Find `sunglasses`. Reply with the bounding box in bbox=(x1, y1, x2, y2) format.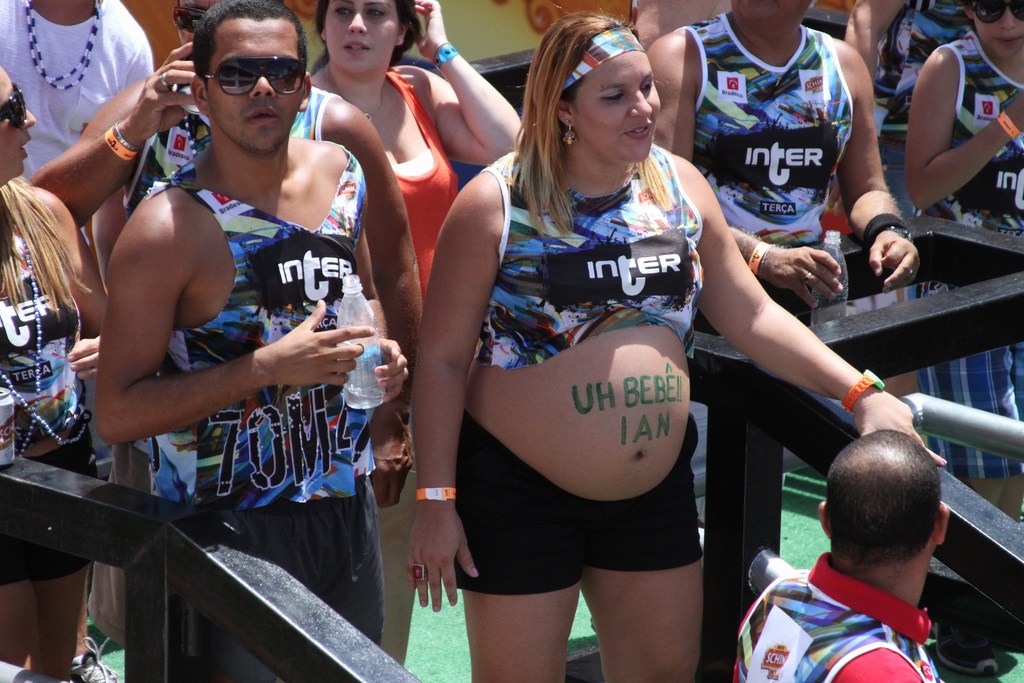
bbox=(177, 9, 207, 35).
